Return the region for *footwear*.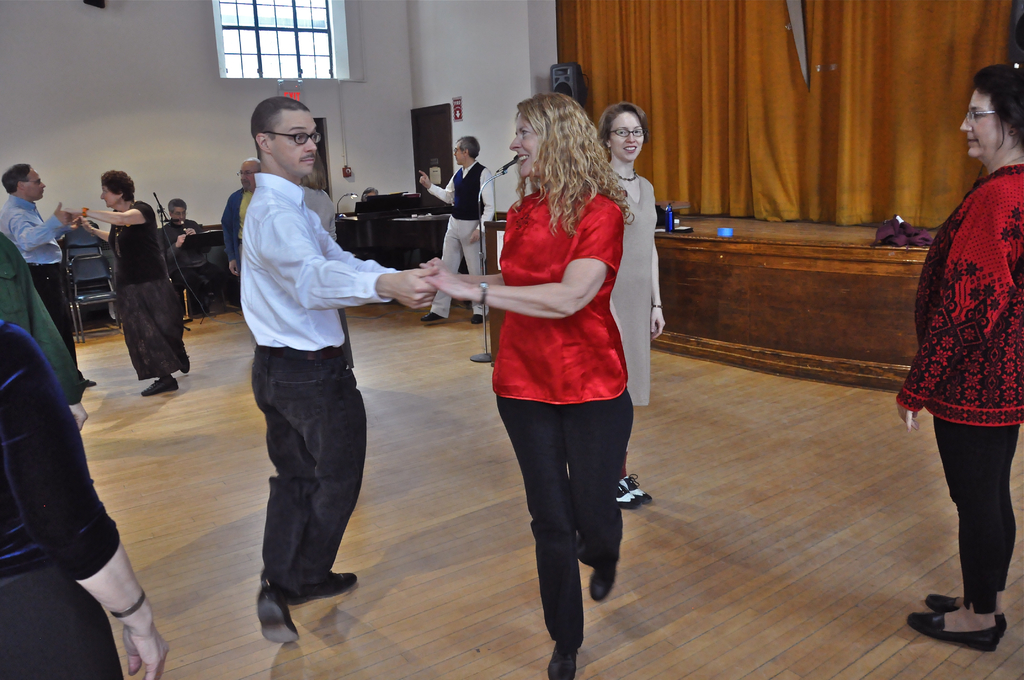
bbox(284, 575, 357, 604).
